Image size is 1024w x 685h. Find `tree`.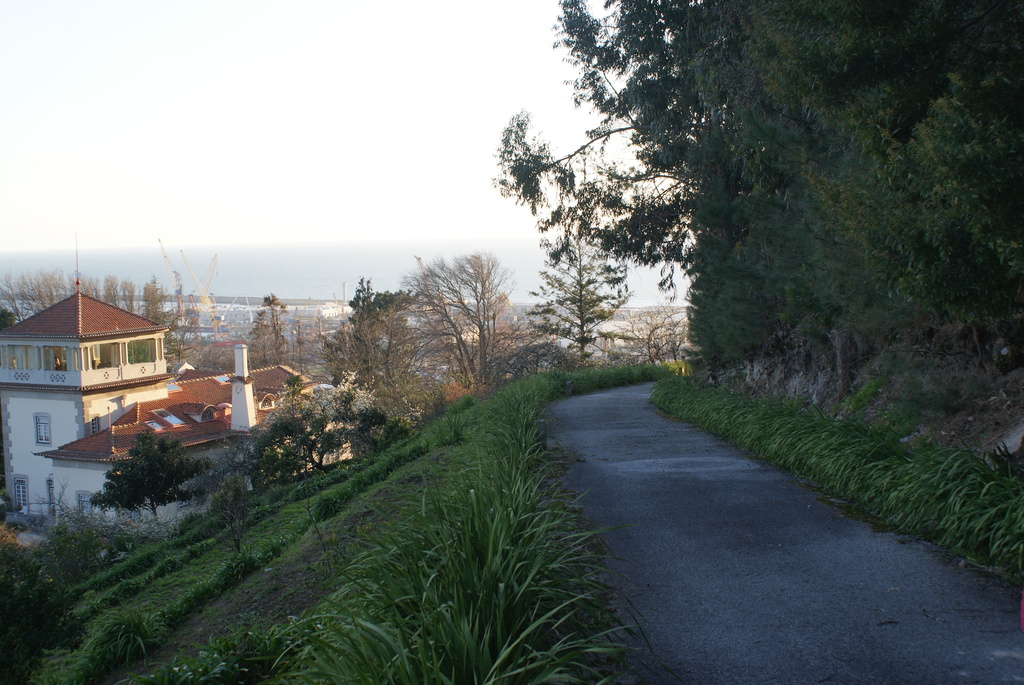
396:249:519:395.
